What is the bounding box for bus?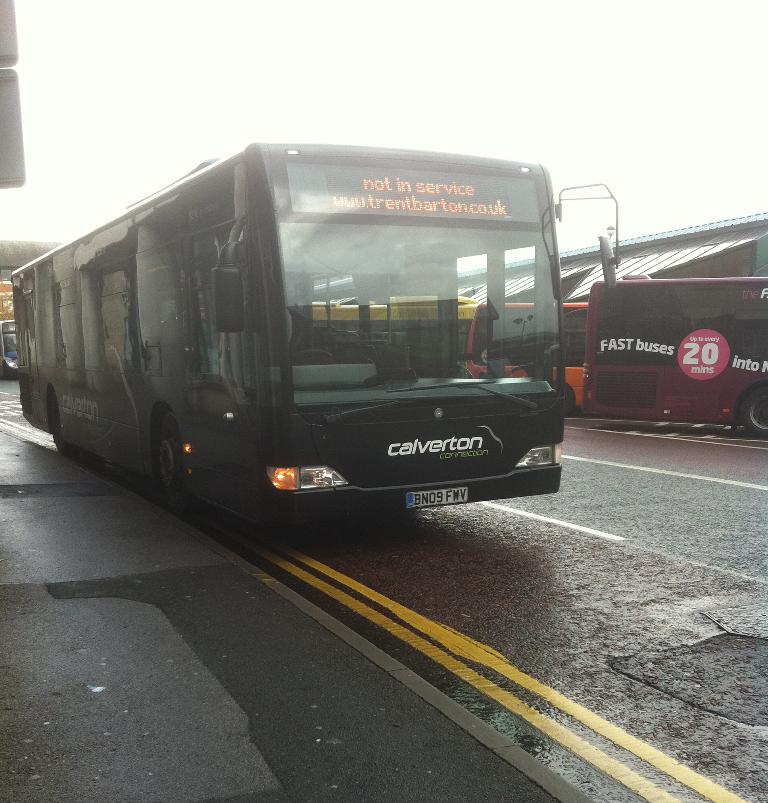
box(464, 297, 592, 418).
